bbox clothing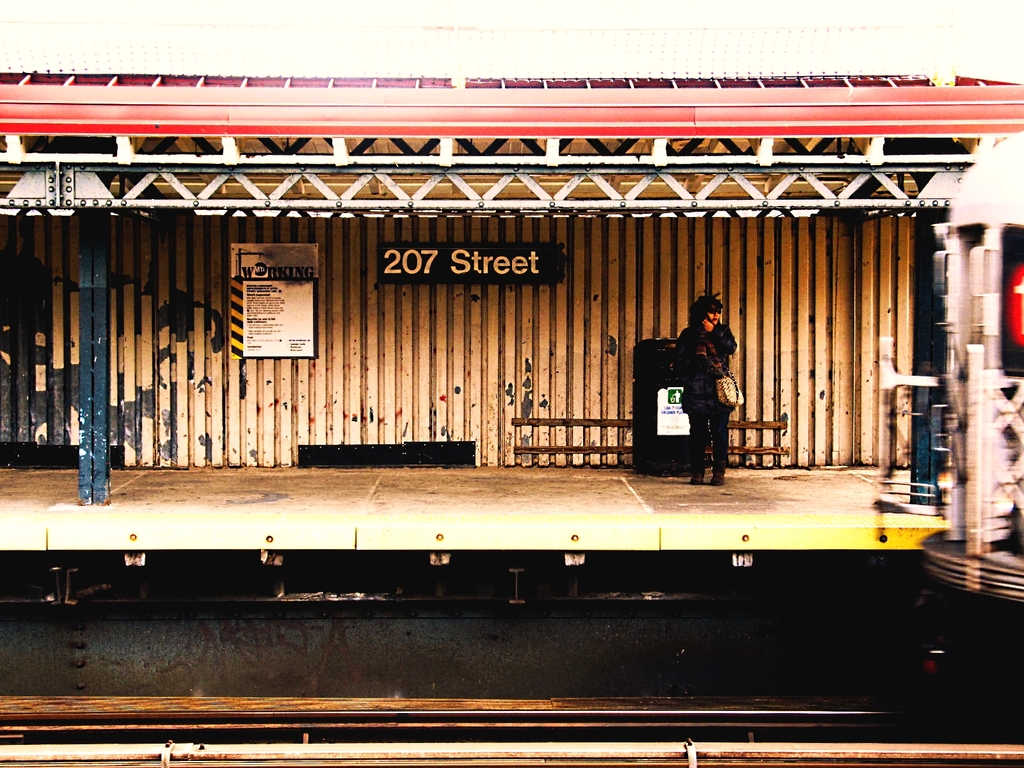
(668,317,742,477)
